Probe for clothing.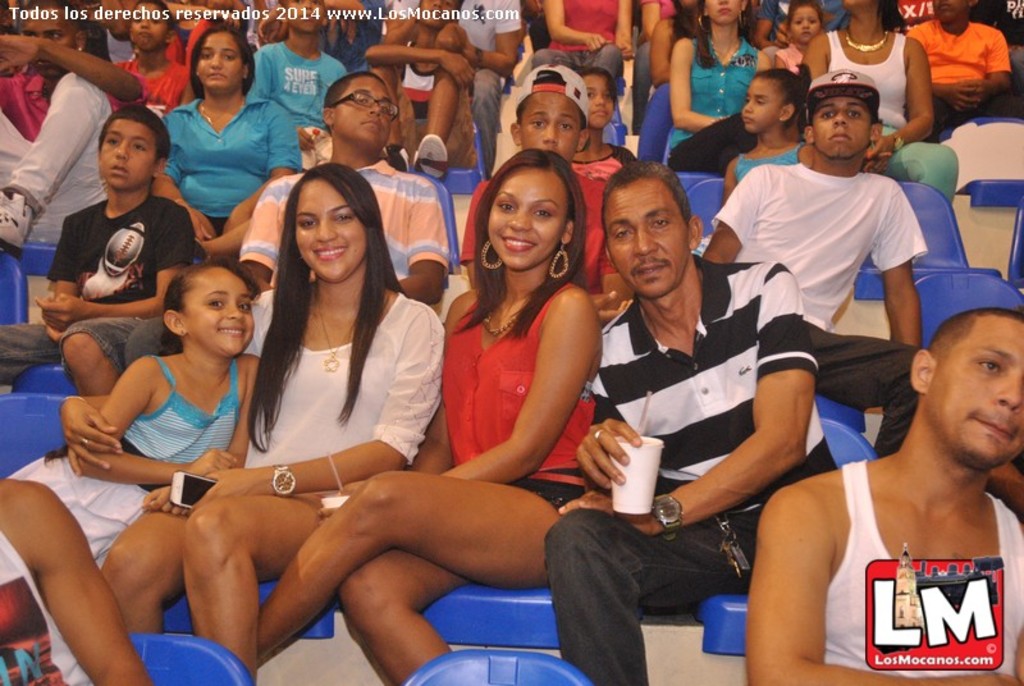
Probe result: 545/507/751/685.
